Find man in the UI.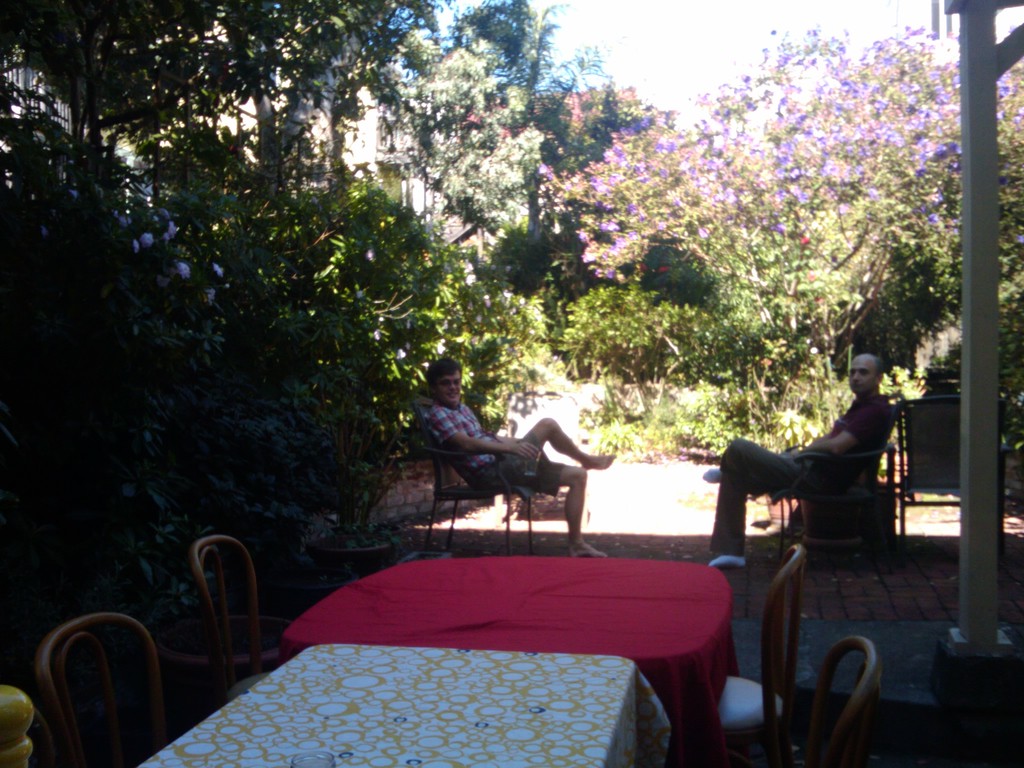
UI element at box=[728, 340, 926, 587].
